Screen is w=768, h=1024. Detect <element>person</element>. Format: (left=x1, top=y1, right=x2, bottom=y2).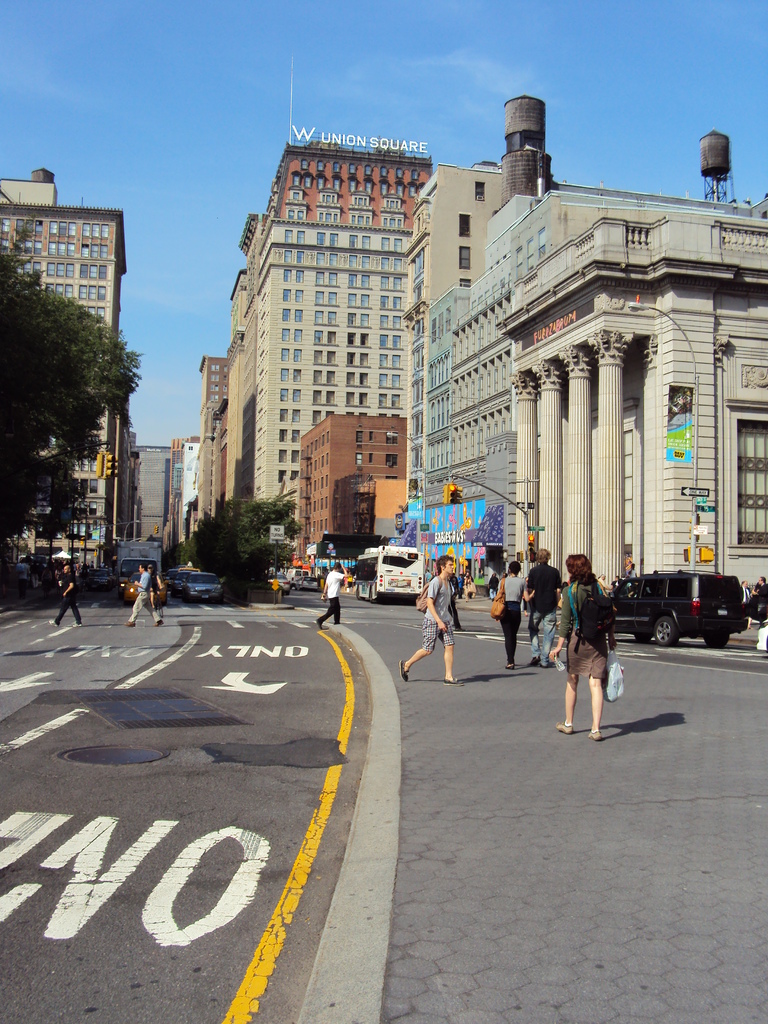
(left=316, top=564, right=353, bottom=624).
